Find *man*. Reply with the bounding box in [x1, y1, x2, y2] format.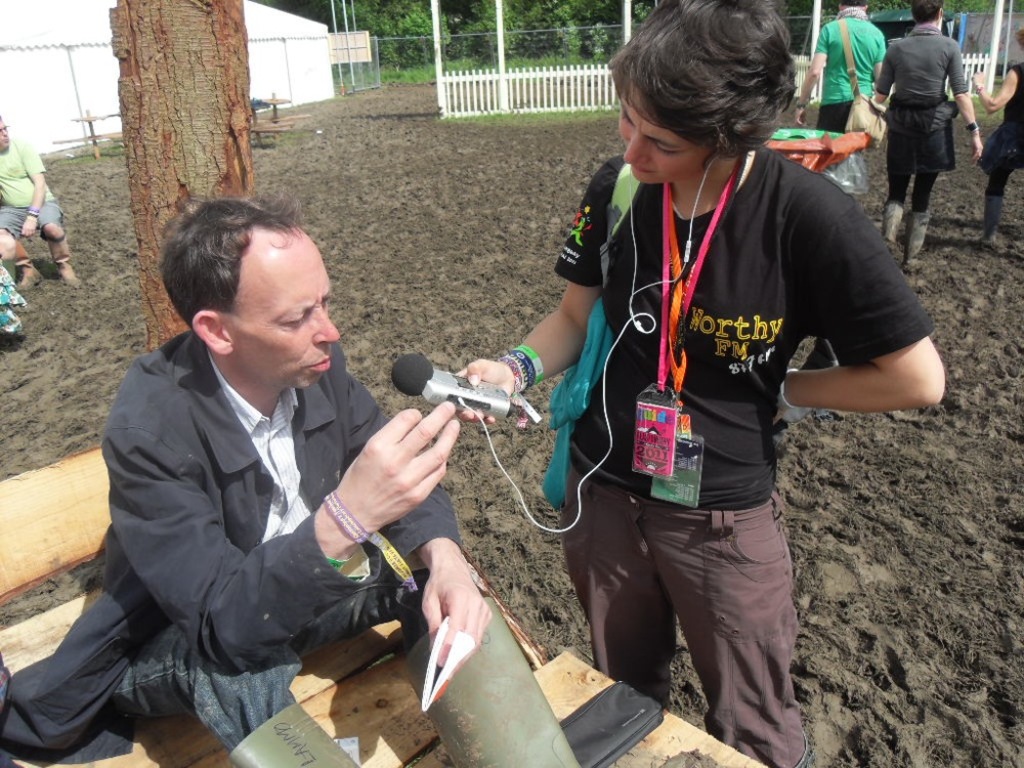
[0, 115, 78, 283].
